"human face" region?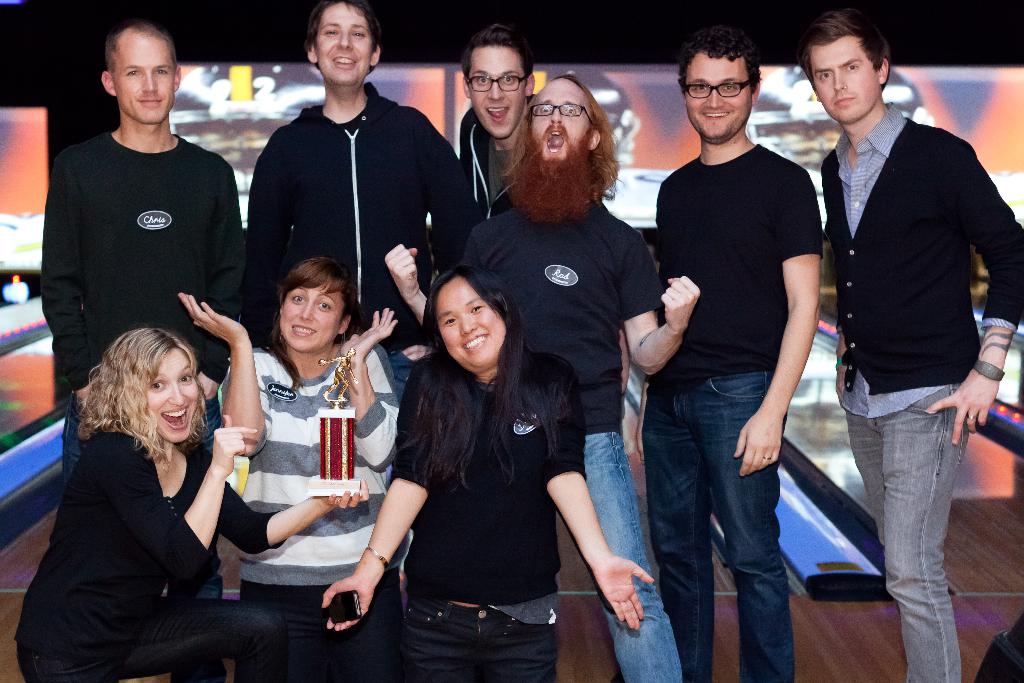
471:48:538:137
